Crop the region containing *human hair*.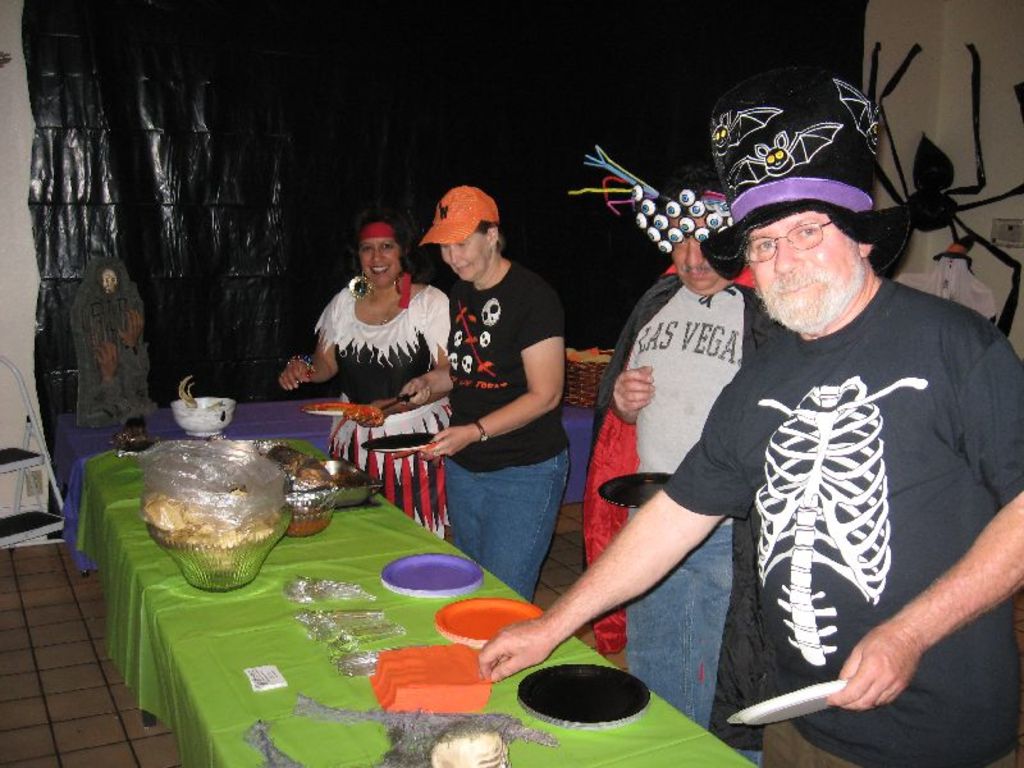
Crop region: detection(832, 204, 908, 273).
